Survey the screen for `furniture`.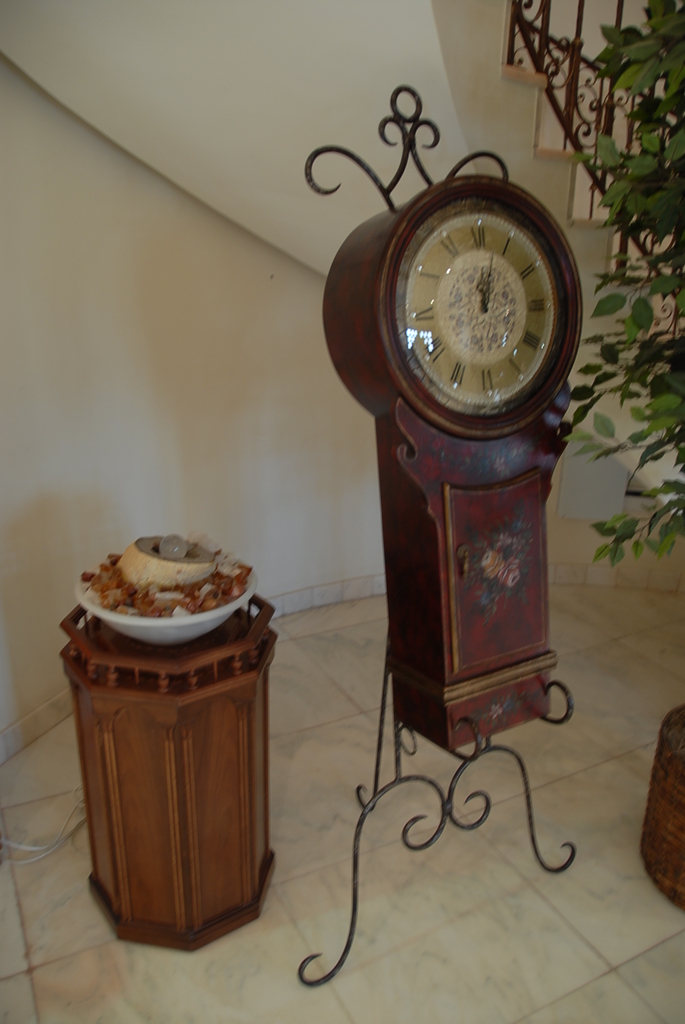
Survey found: locate(58, 607, 280, 955).
